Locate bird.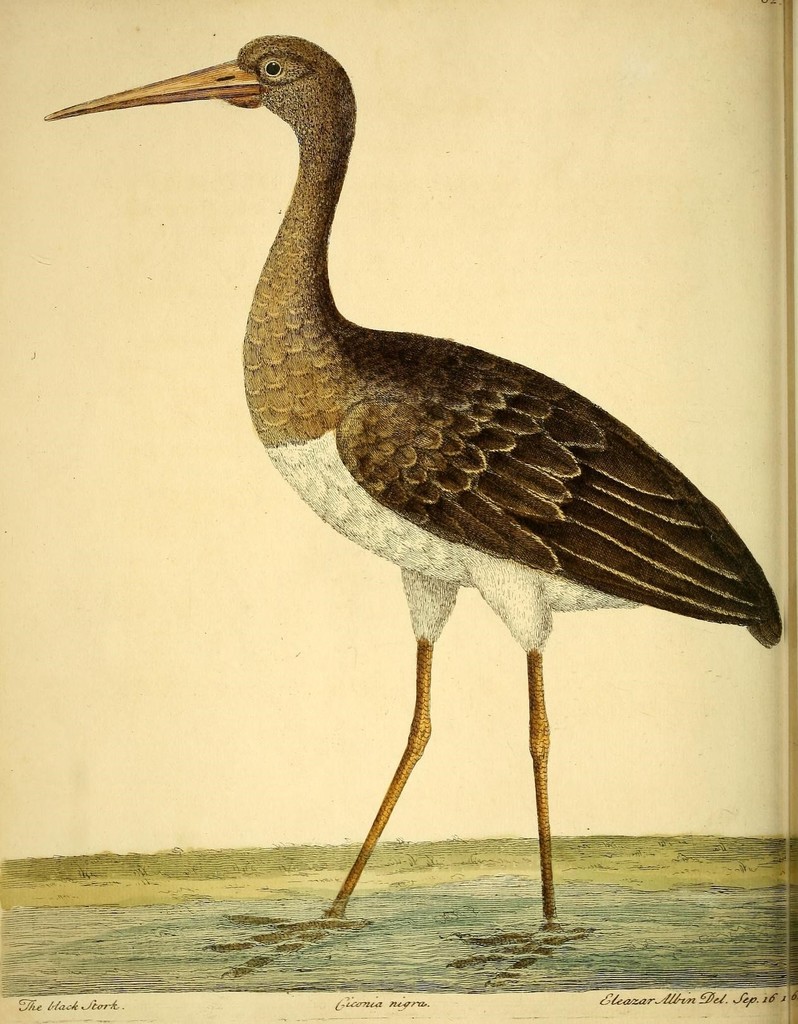
Bounding box: bbox=[56, 63, 758, 961].
